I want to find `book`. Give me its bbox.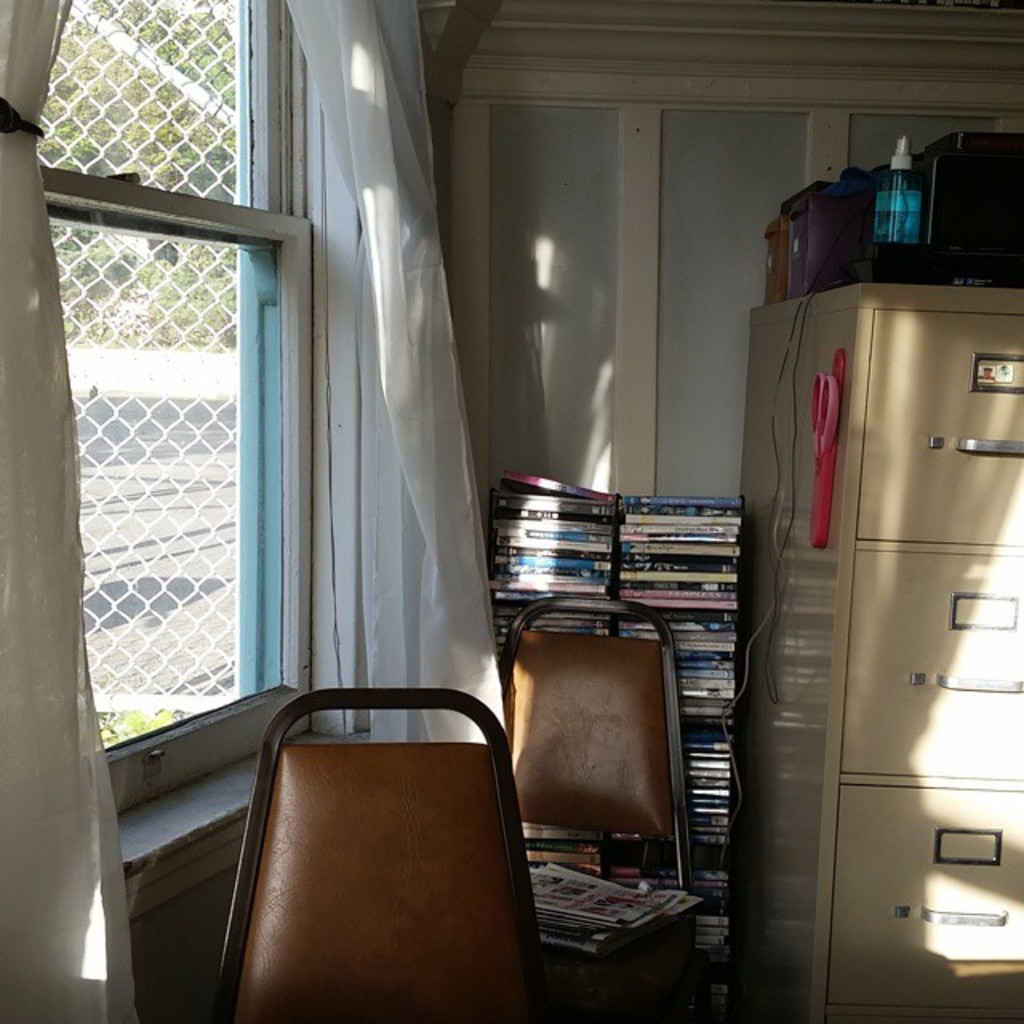
detection(482, 467, 744, 1016).
